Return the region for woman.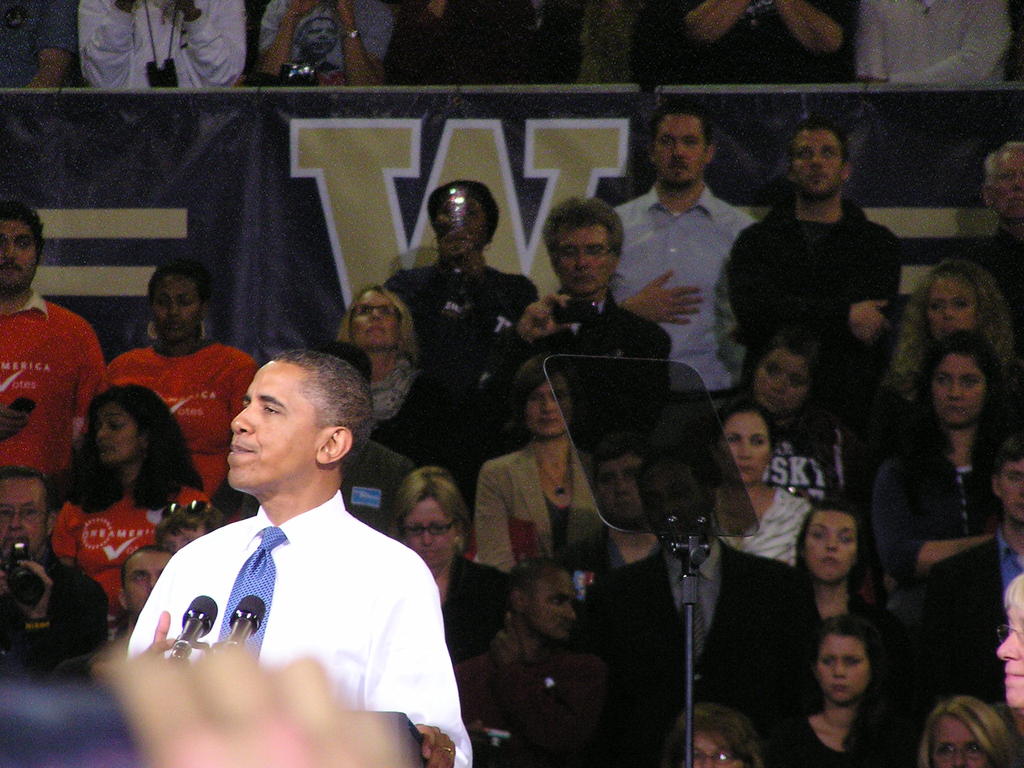
[x1=877, y1=260, x2=1023, y2=417].
